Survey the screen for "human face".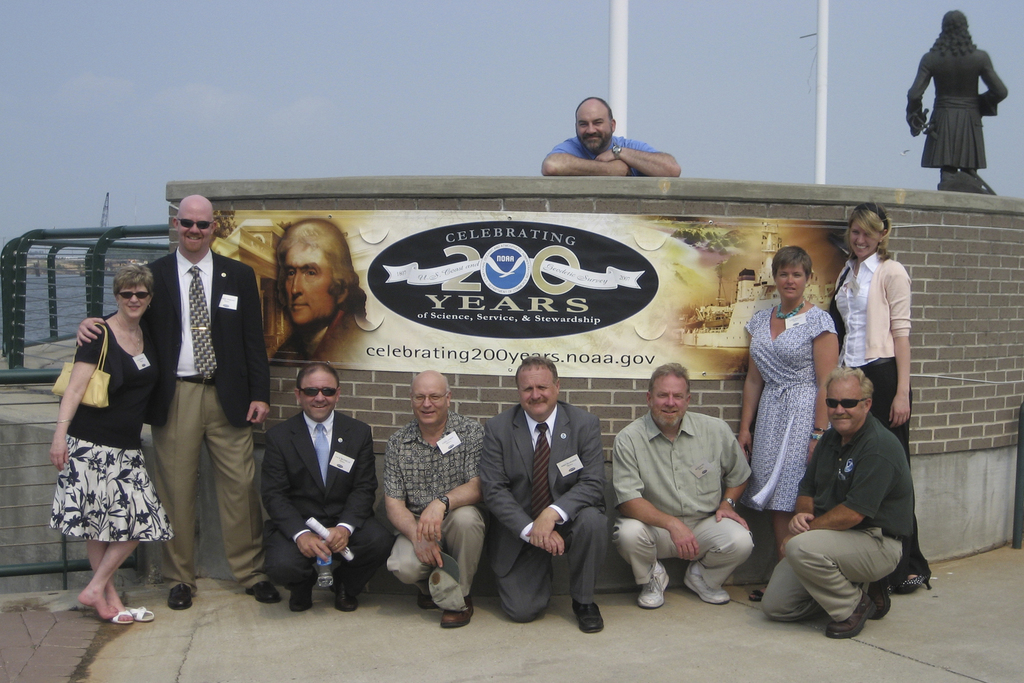
Survey found: bbox=[651, 374, 685, 424].
